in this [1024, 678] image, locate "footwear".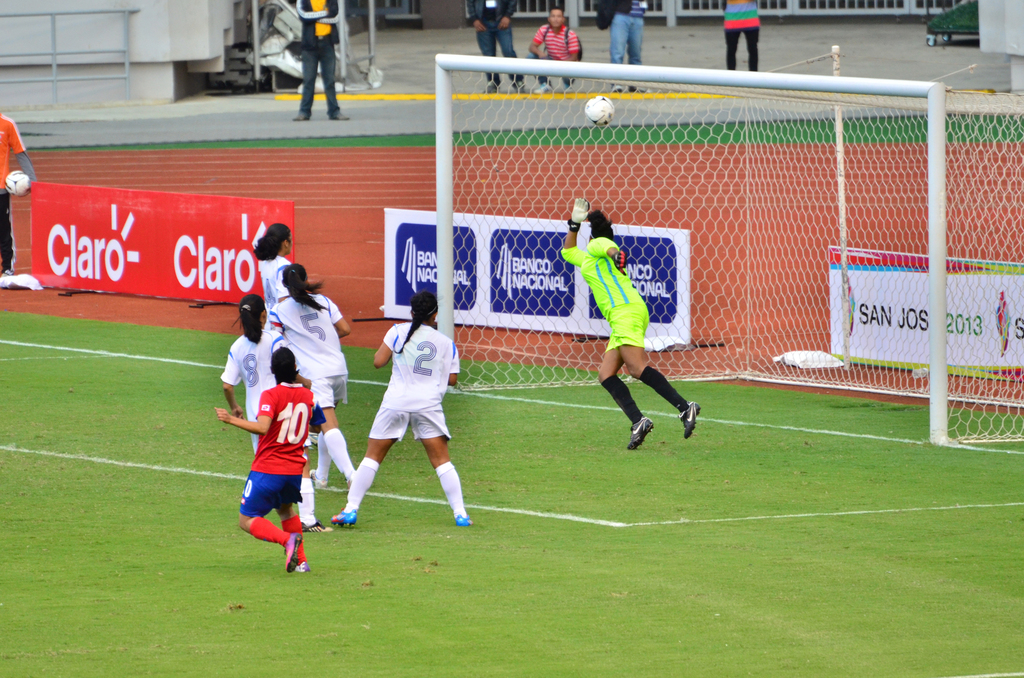
Bounding box: [453, 513, 476, 526].
